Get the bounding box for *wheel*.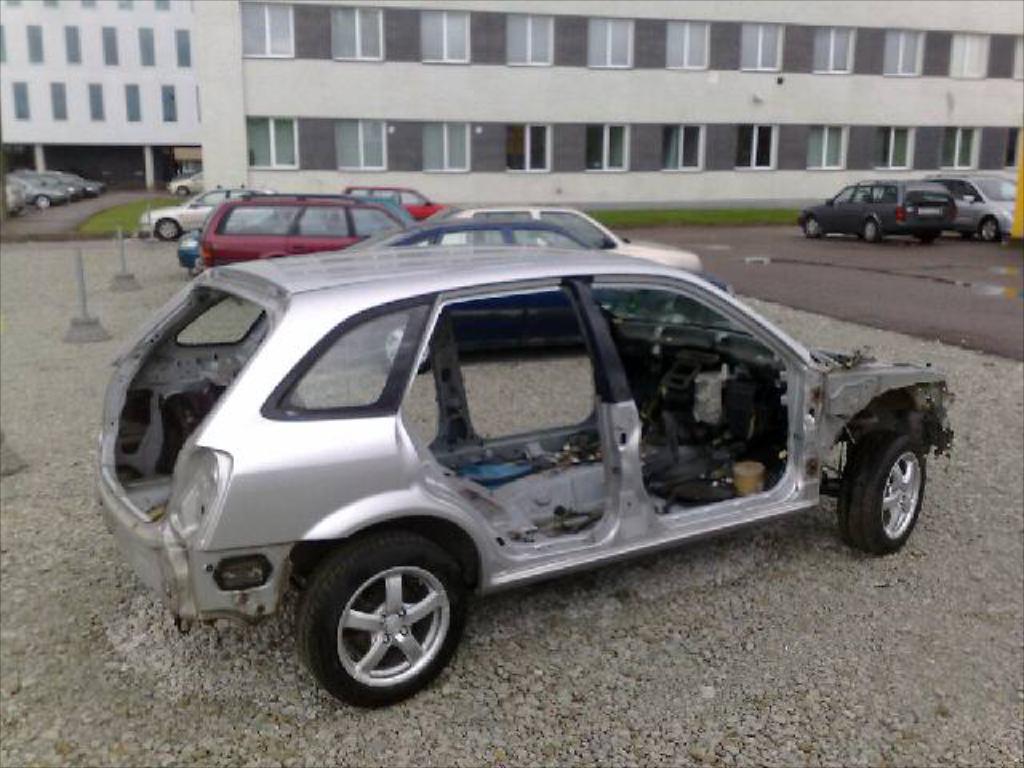
l=286, t=528, r=467, b=712.
